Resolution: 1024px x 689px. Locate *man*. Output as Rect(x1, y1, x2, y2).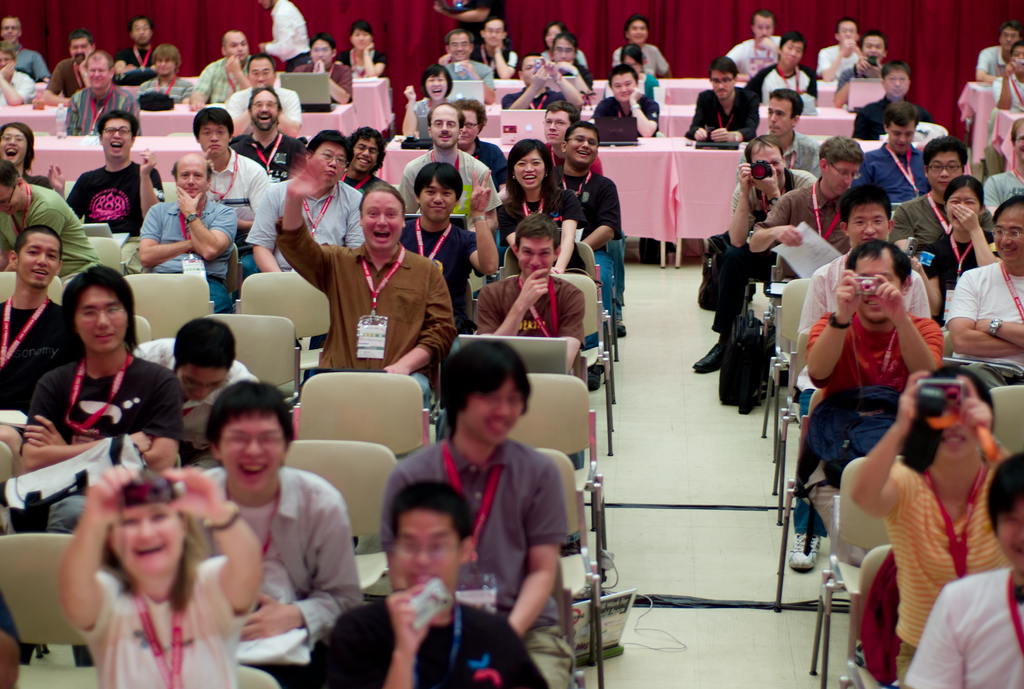
Rect(817, 17, 860, 81).
